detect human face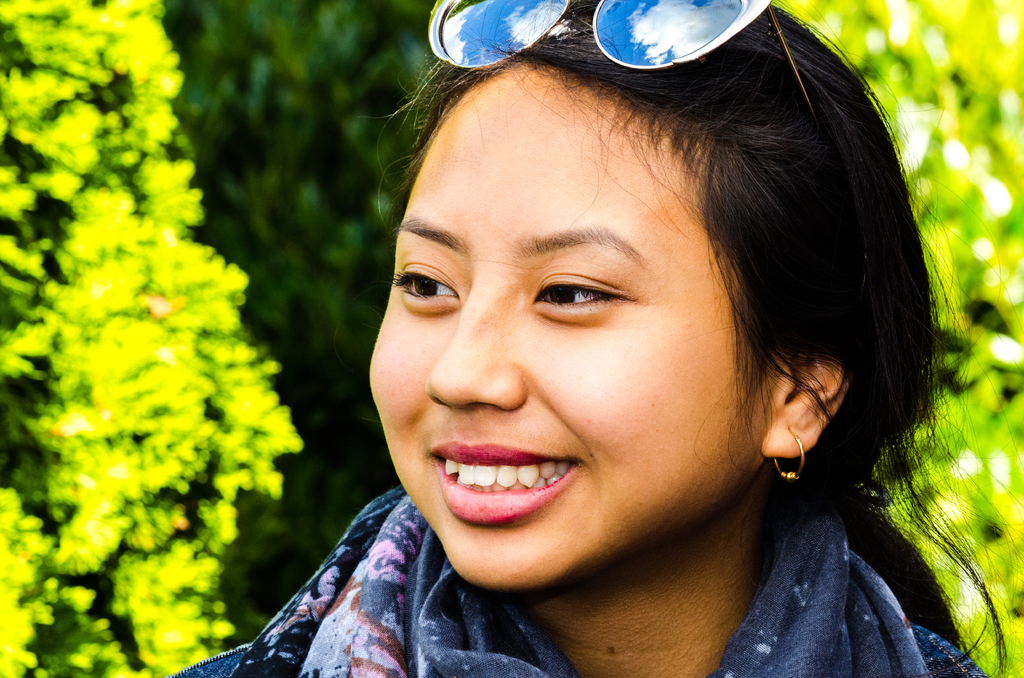
364,61,739,585
